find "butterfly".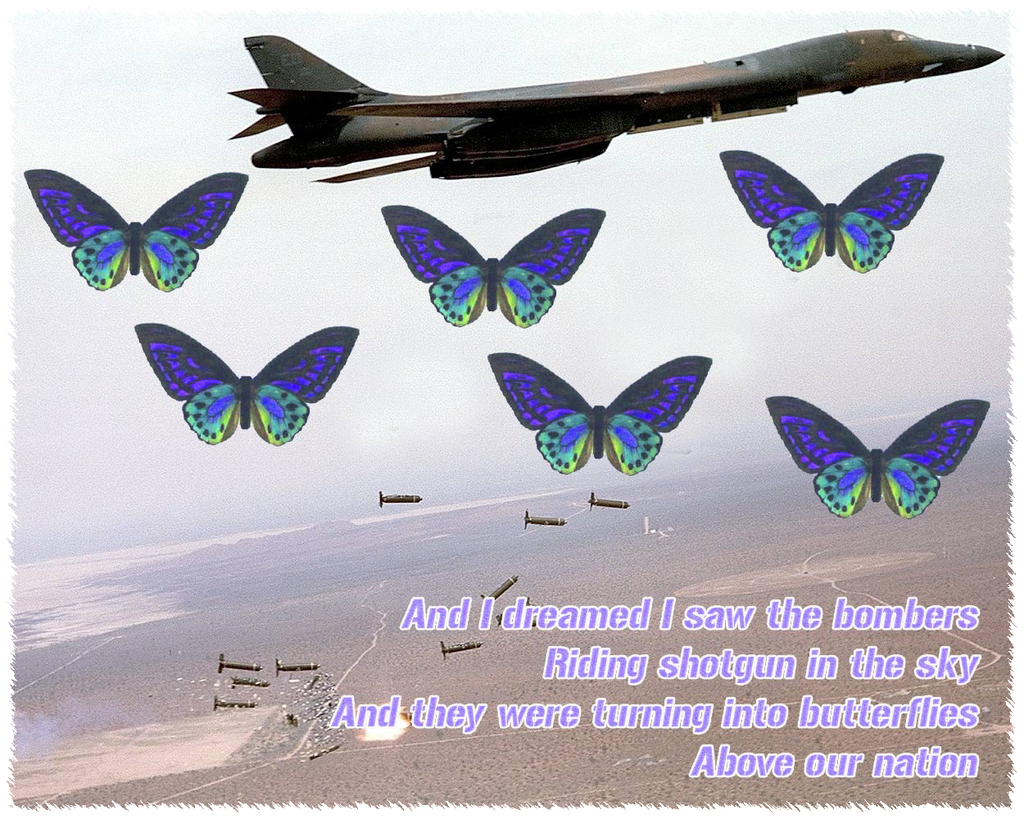
bbox=(35, 152, 229, 308).
